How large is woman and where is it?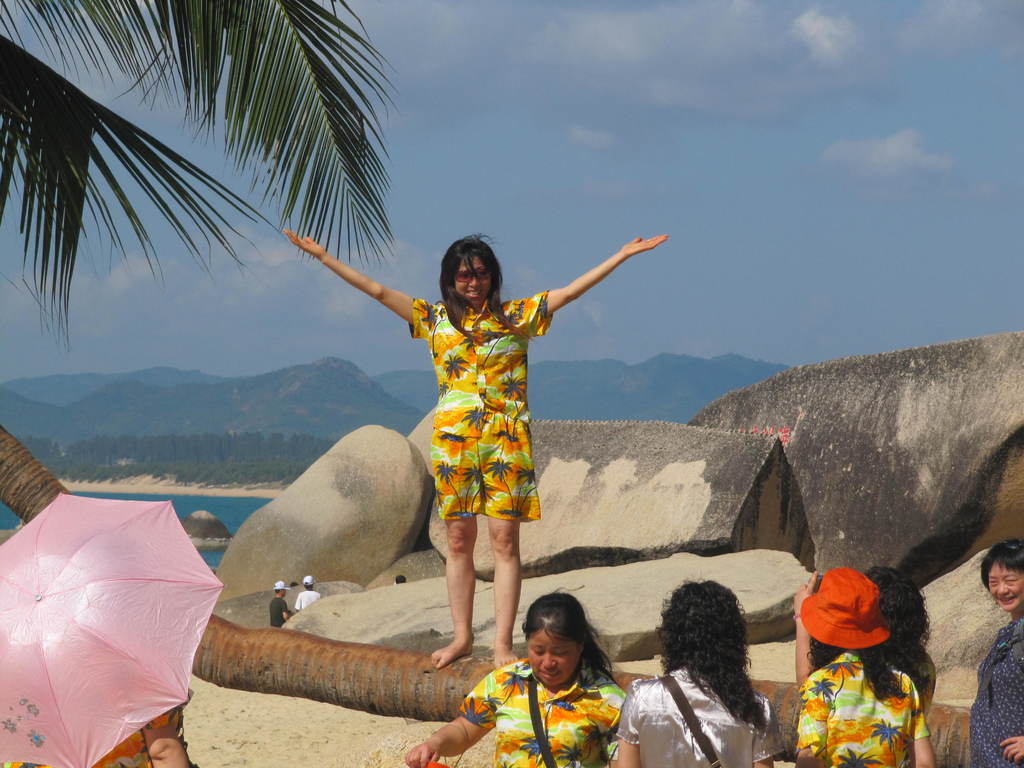
Bounding box: <box>614,574,788,767</box>.
